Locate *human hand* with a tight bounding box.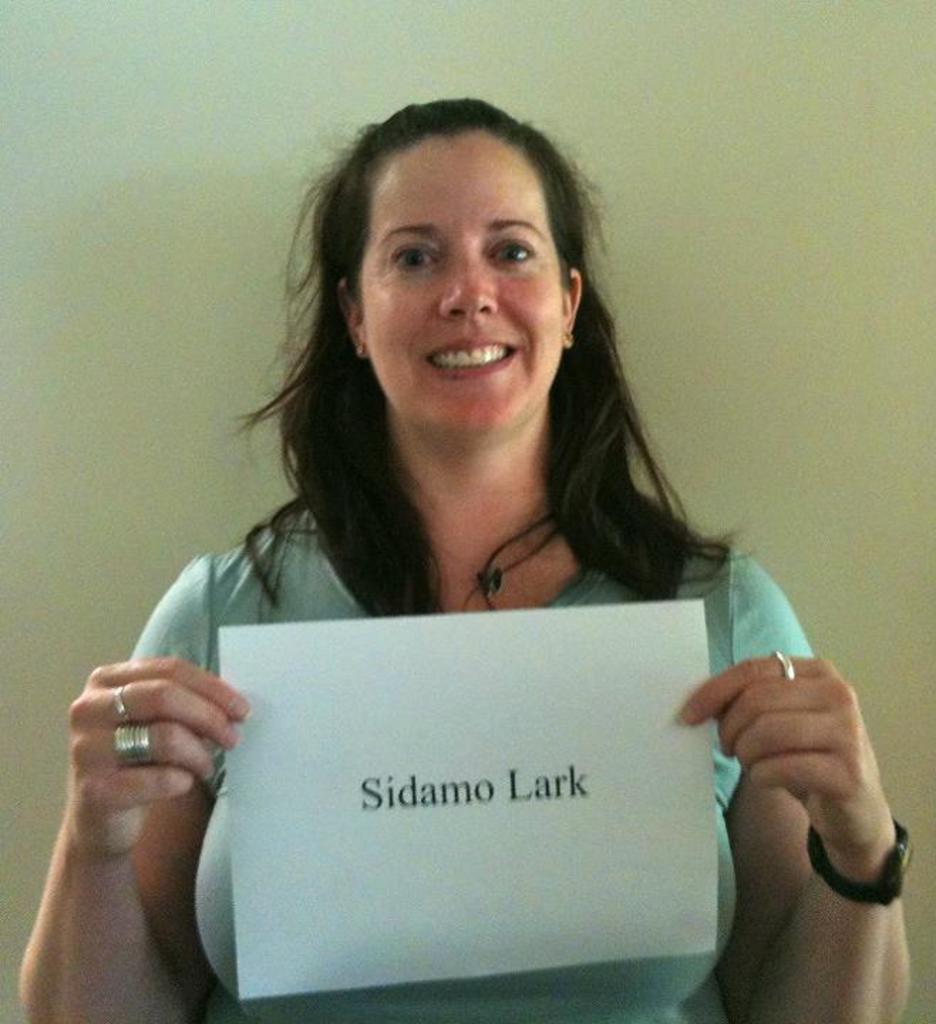
left=703, top=640, right=910, bottom=920.
